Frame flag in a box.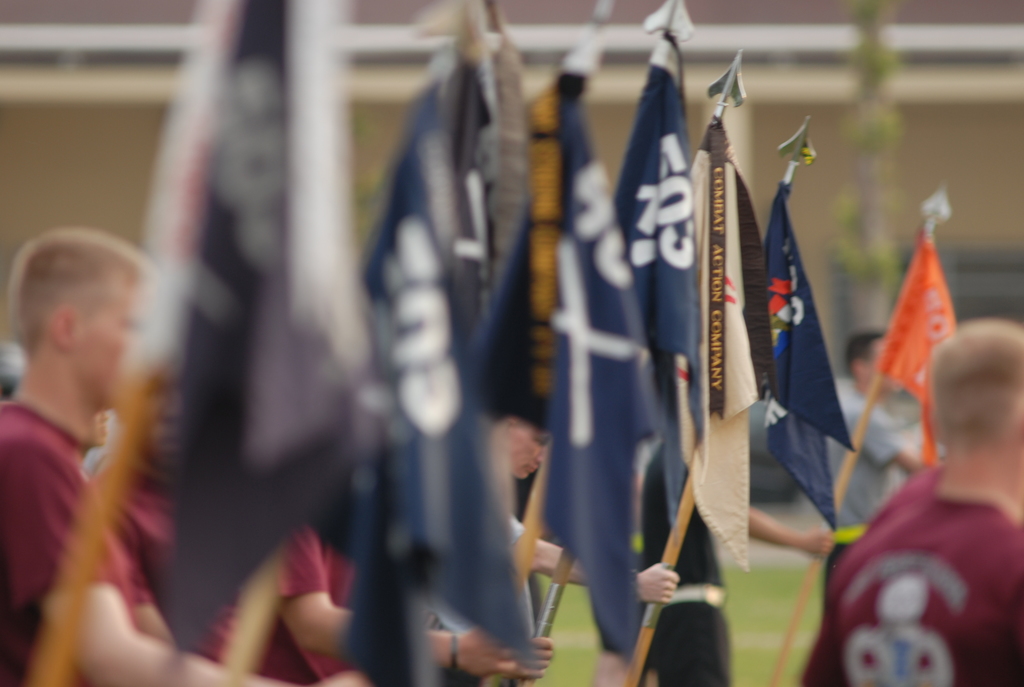
l=336, t=45, r=543, b=686.
